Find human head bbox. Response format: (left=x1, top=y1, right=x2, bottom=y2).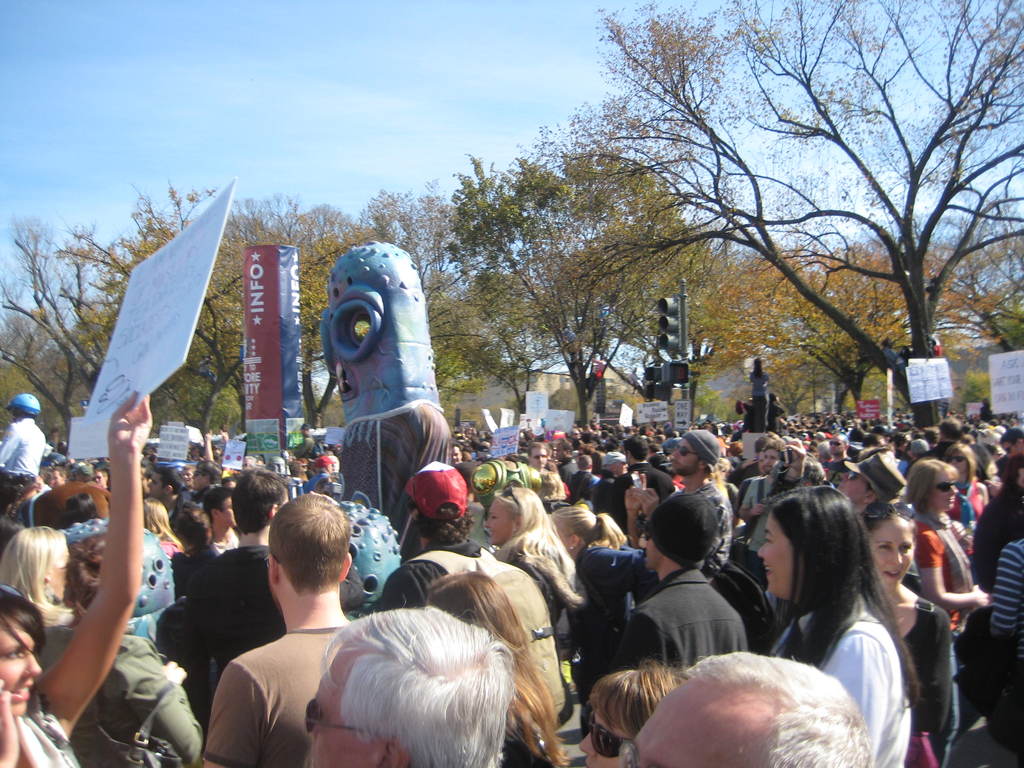
(left=616, top=436, right=653, bottom=463).
